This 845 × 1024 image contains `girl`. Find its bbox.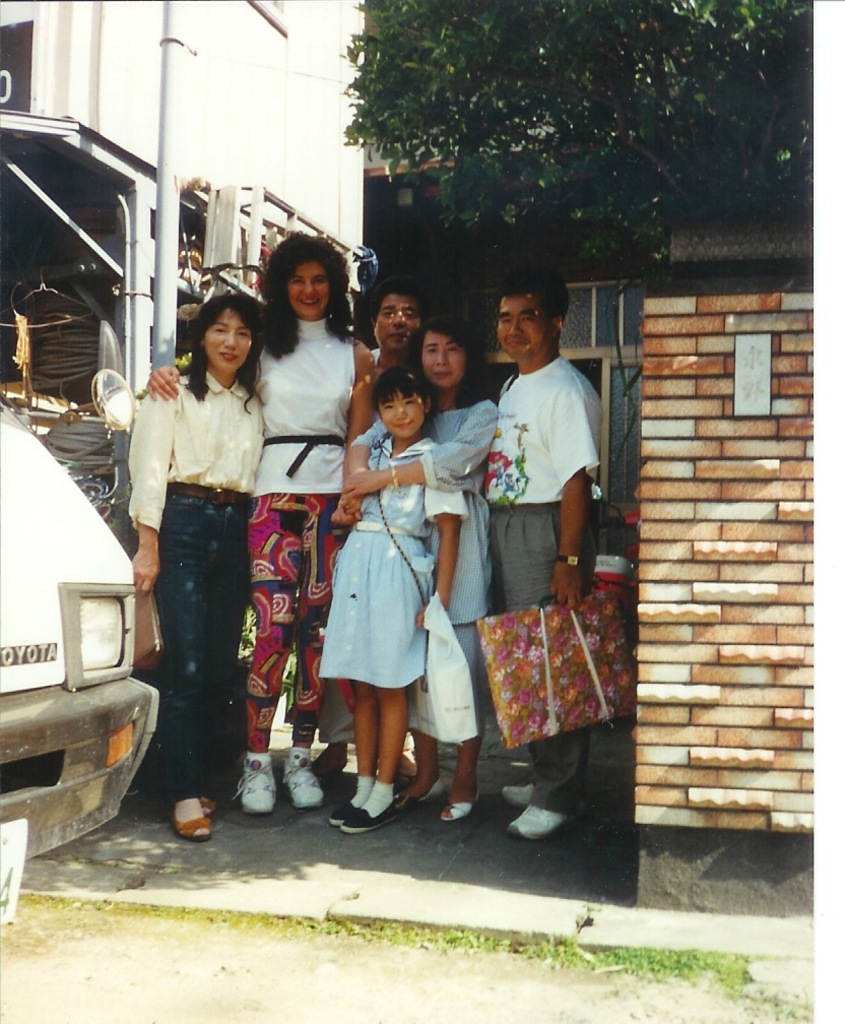
[135, 292, 265, 845].
